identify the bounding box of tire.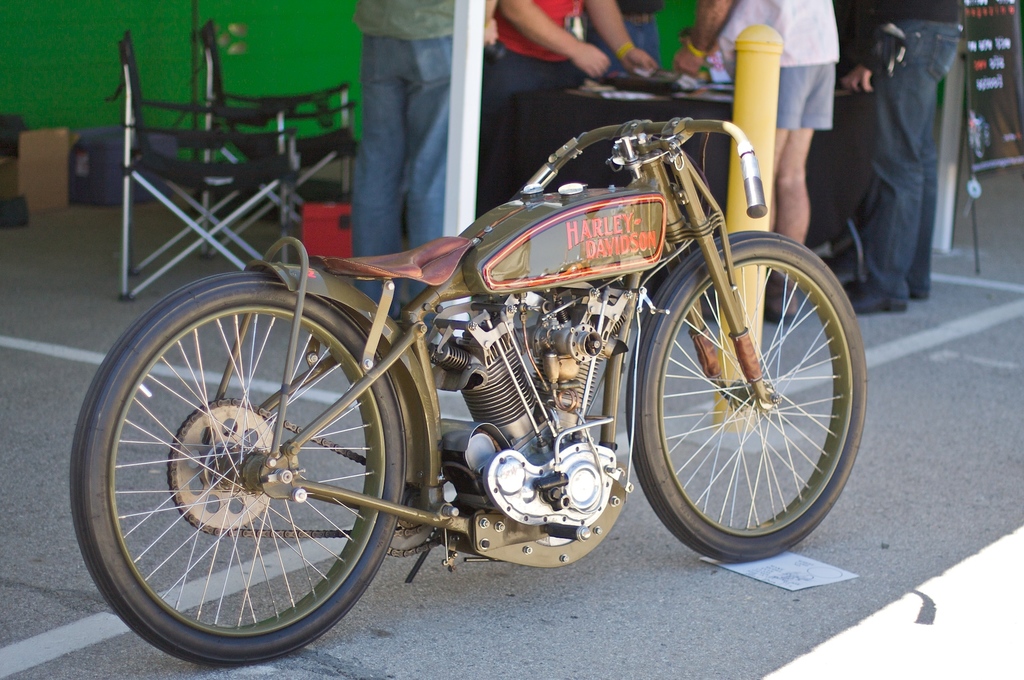
(622,230,865,563).
